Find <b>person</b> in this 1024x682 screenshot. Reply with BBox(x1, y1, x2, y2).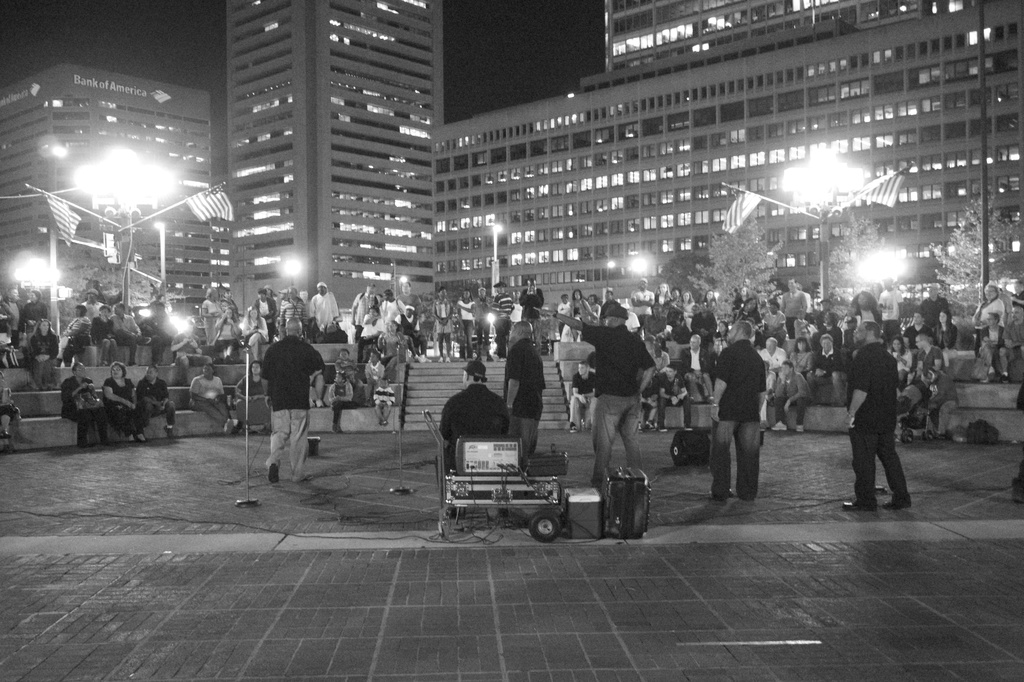
BBox(538, 295, 655, 482).
